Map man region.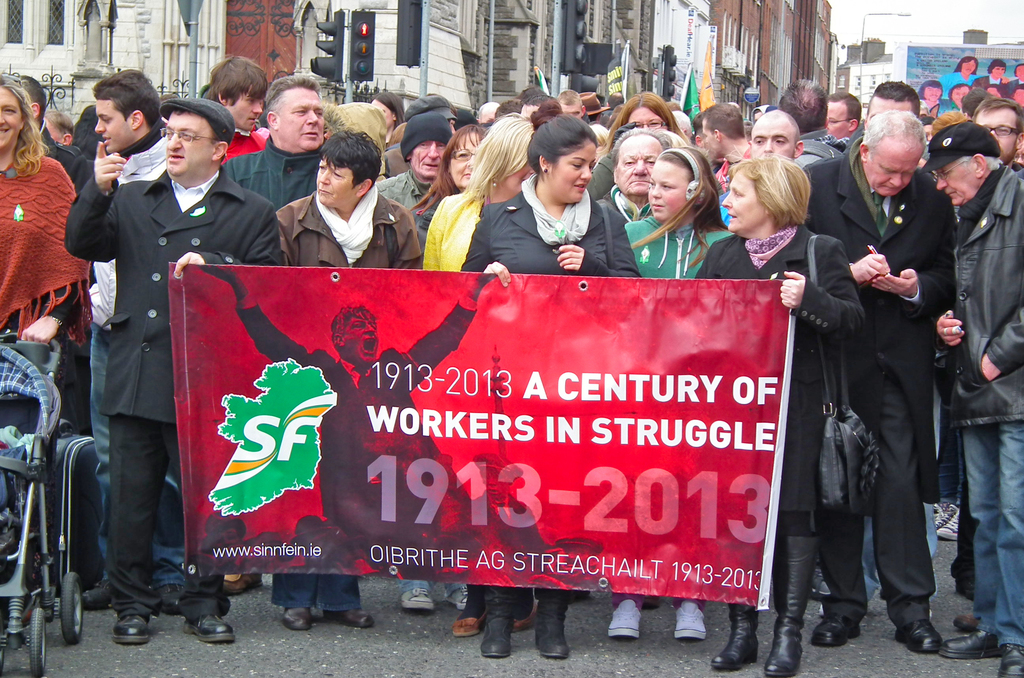
Mapped to BBox(973, 101, 1023, 189).
